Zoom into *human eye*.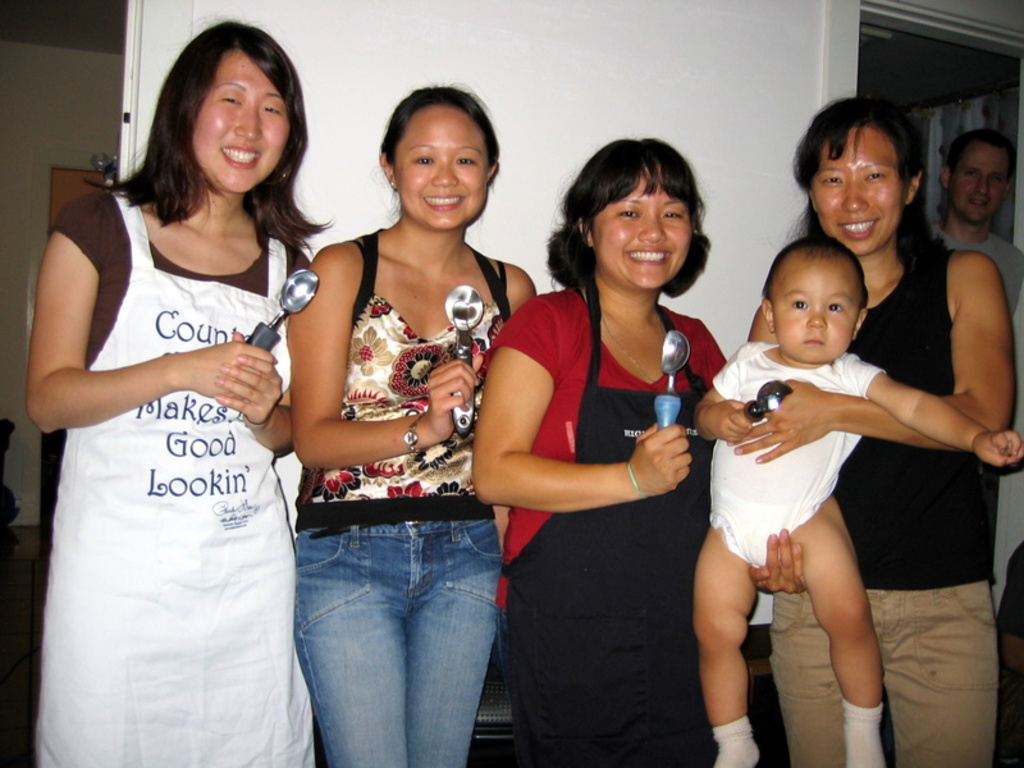
Zoom target: (989, 172, 1002, 184).
